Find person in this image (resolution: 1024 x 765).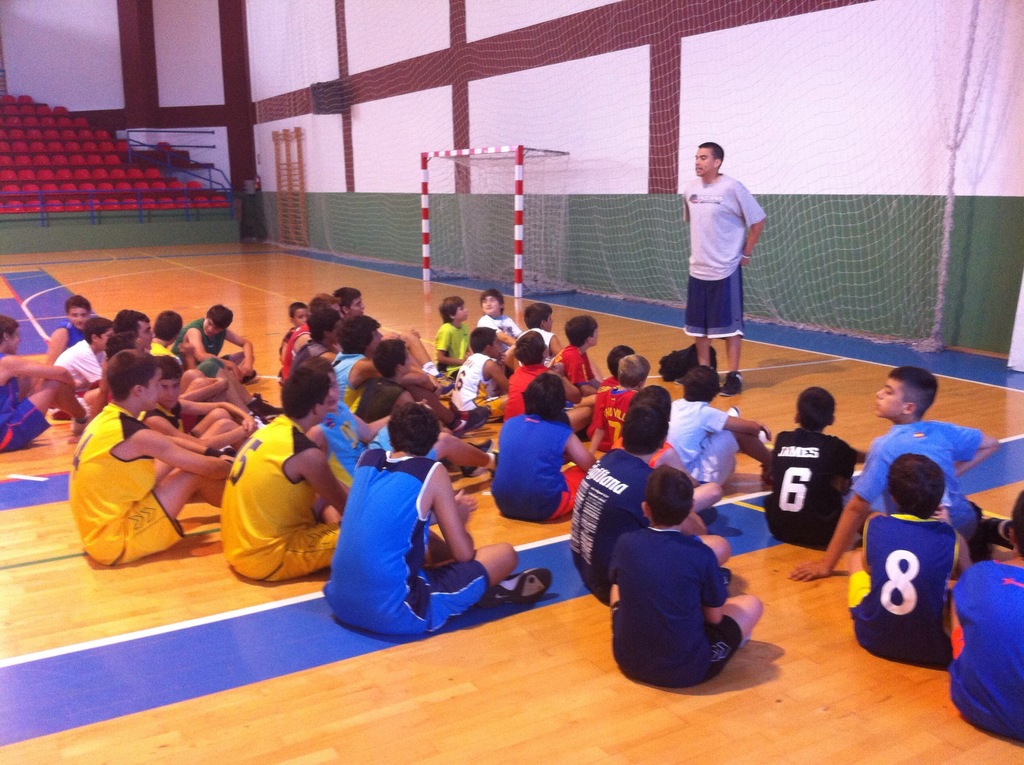
[293,359,496,490].
